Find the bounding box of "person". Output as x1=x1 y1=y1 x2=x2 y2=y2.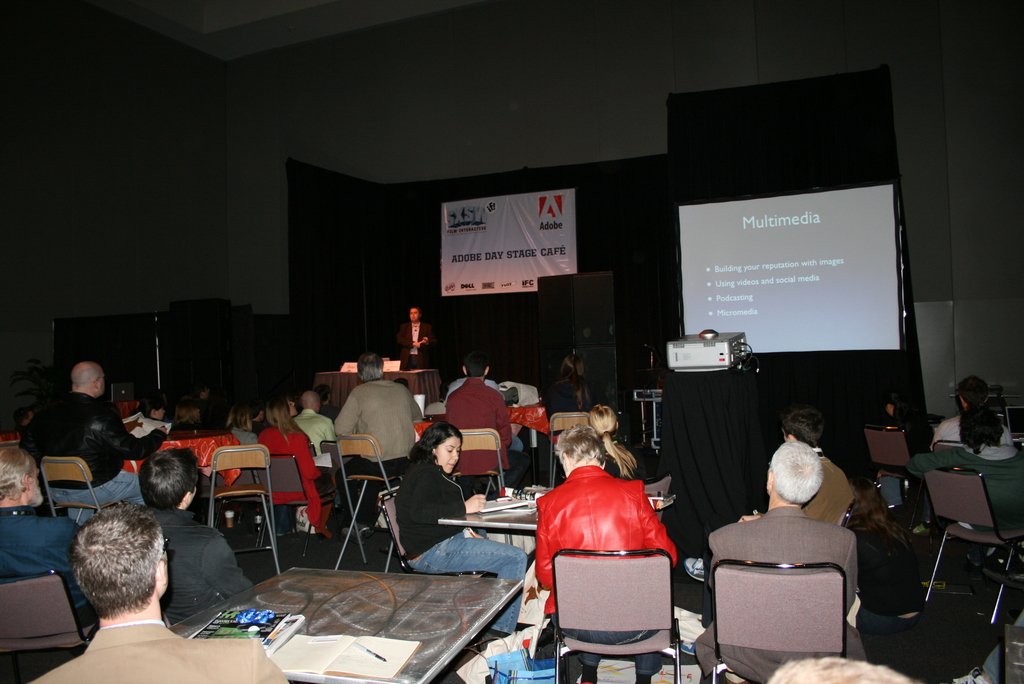
x1=331 y1=354 x2=426 y2=522.
